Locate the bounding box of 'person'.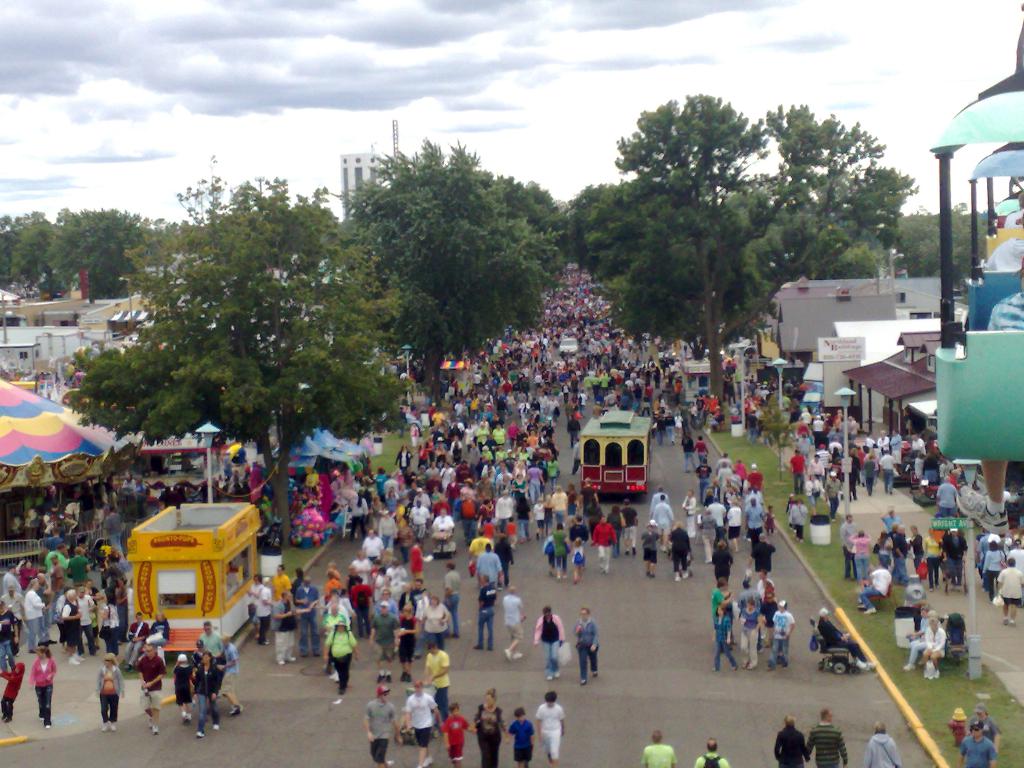
Bounding box: (x1=176, y1=656, x2=195, y2=725).
